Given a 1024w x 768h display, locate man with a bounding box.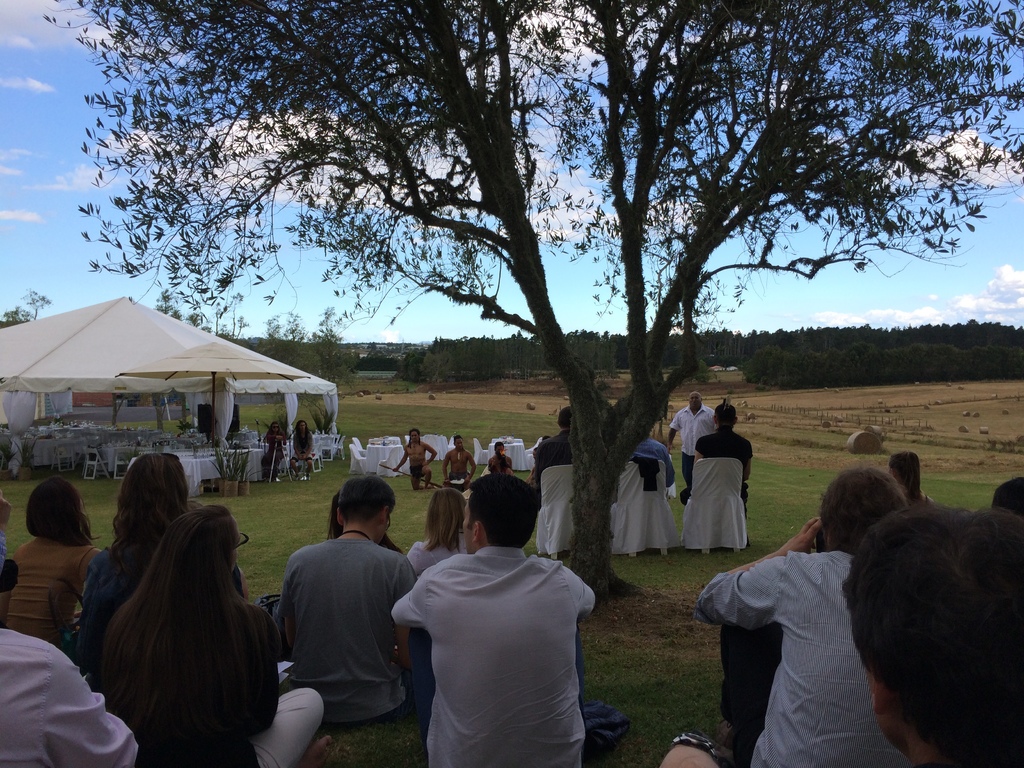
Located: [x1=691, y1=402, x2=750, y2=495].
